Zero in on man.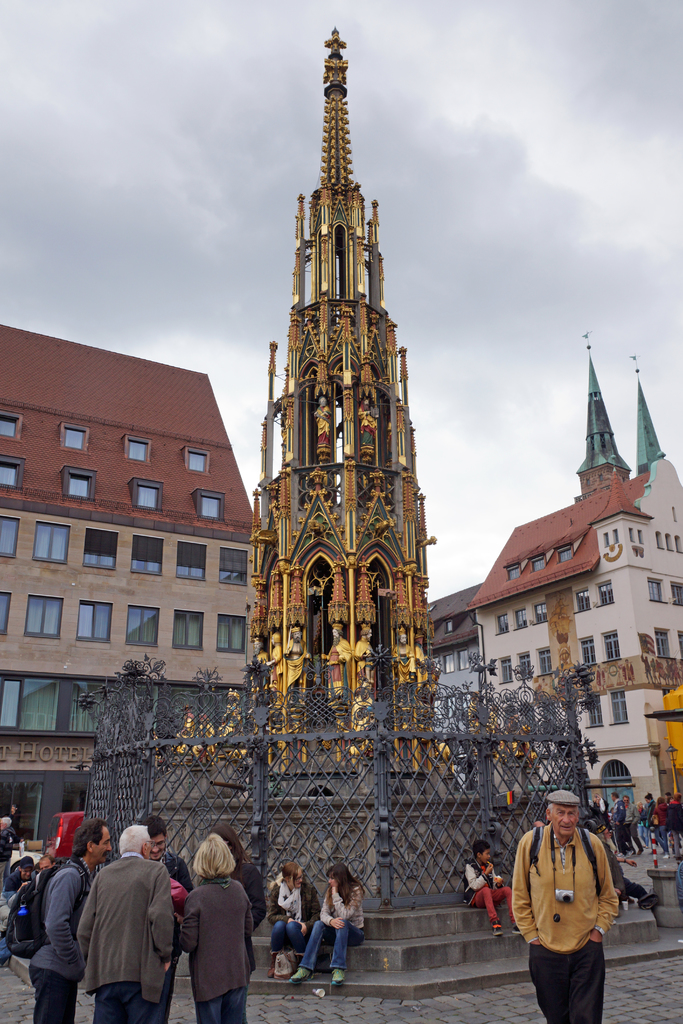
Zeroed in: left=76, top=824, right=174, bottom=1023.
